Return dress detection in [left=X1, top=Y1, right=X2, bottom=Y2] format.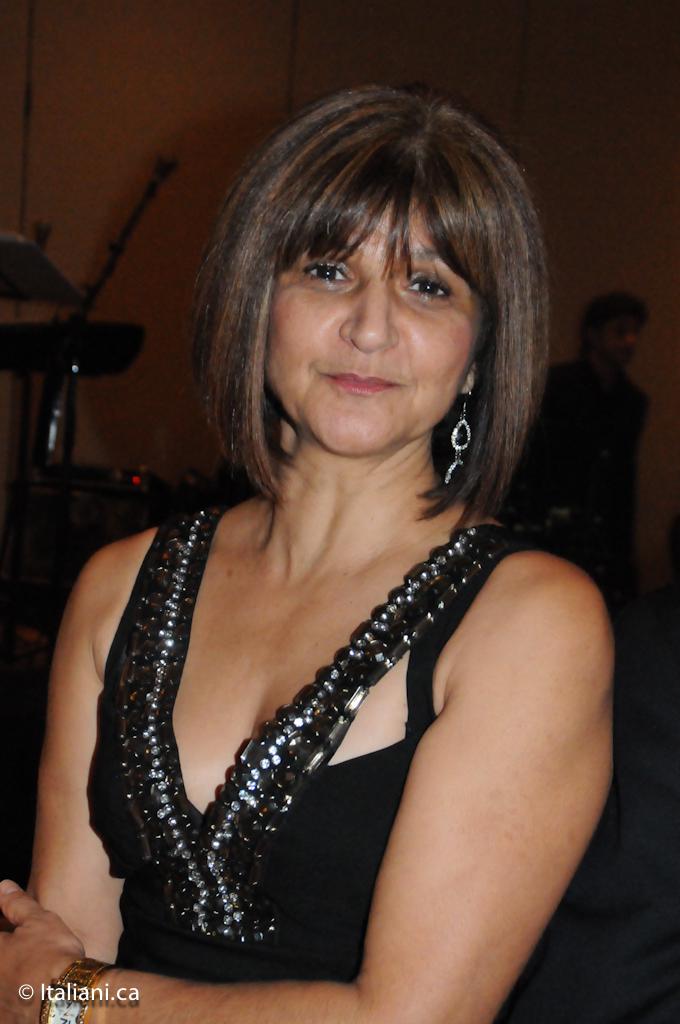
[left=87, top=502, right=531, bottom=990].
